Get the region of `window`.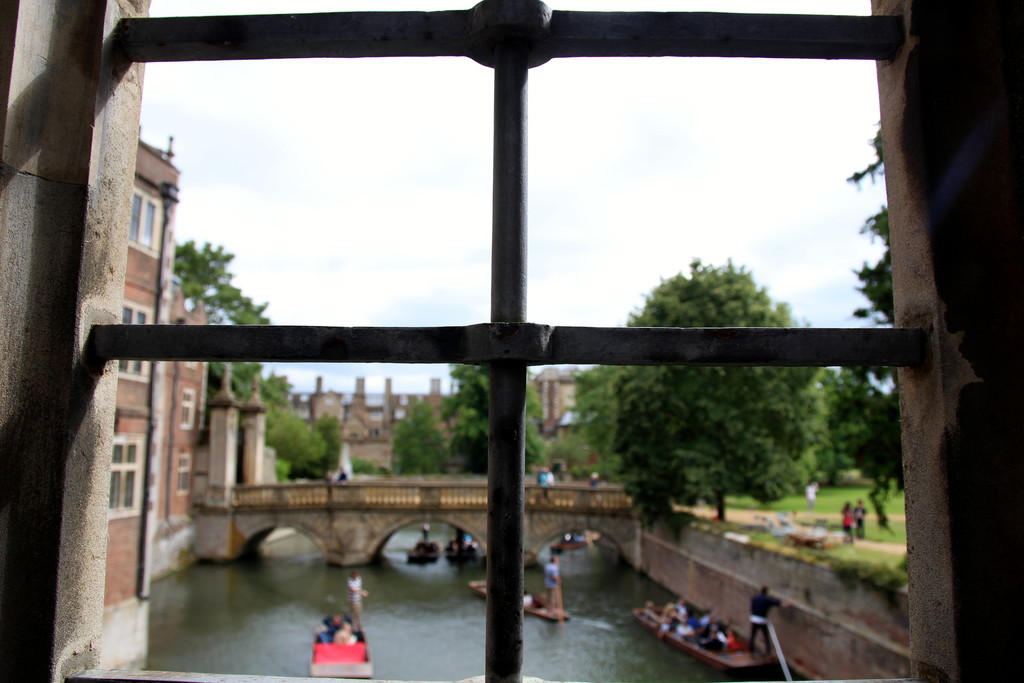
(115,304,135,373).
